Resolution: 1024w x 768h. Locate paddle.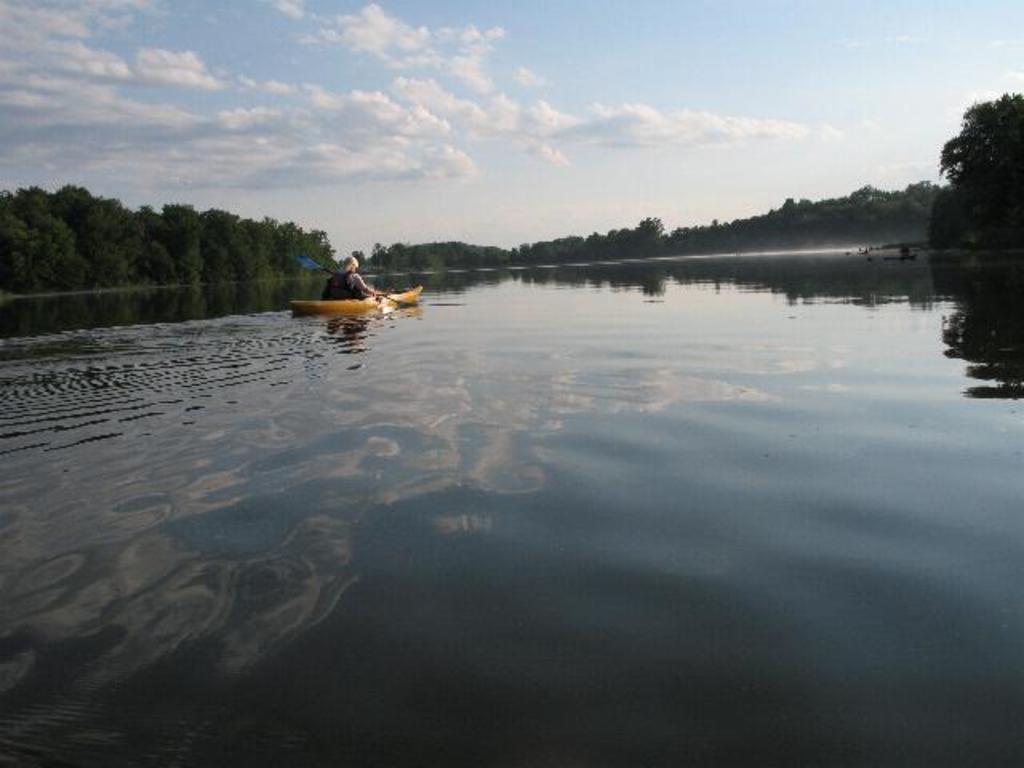
(left=272, top=240, right=422, bottom=334).
